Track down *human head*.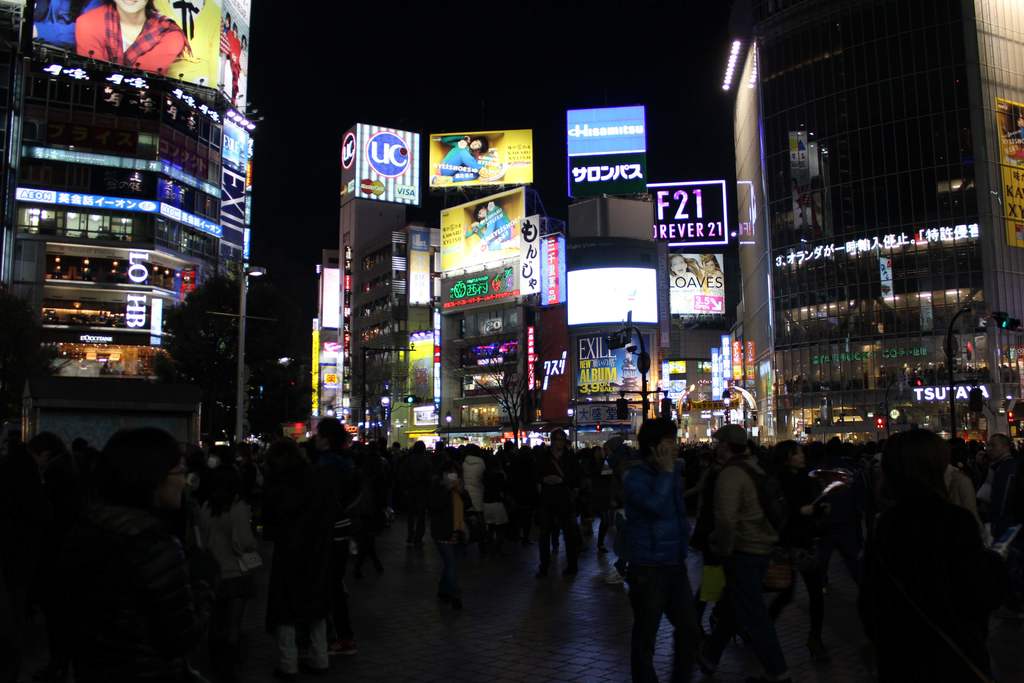
Tracked to locate(465, 135, 489, 154).
